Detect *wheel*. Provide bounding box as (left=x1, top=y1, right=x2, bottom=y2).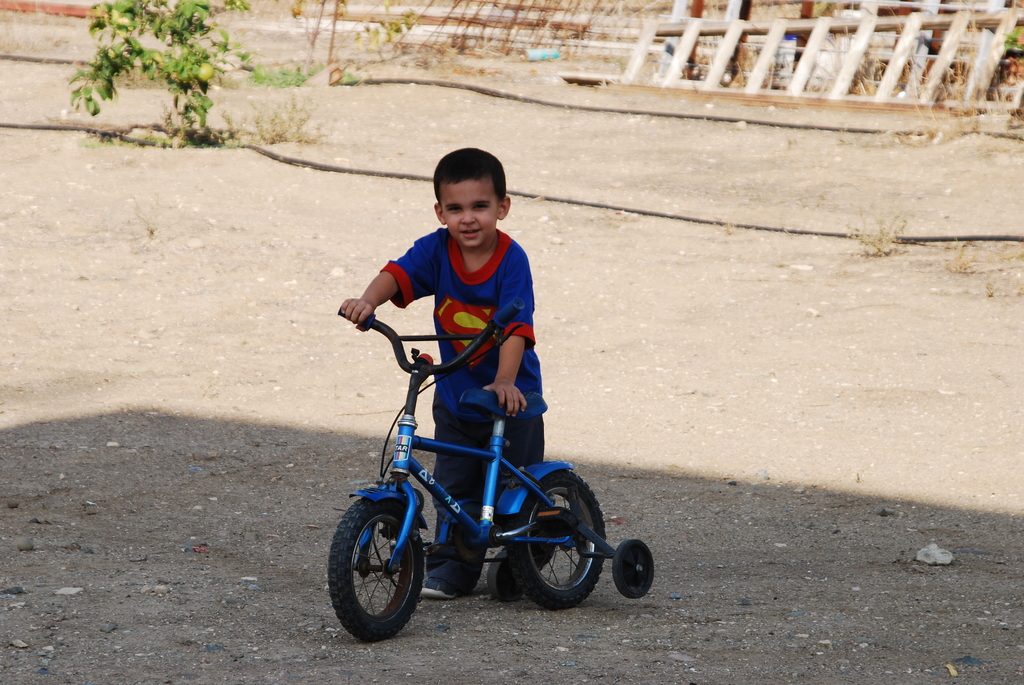
(left=325, top=498, right=425, bottom=644).
